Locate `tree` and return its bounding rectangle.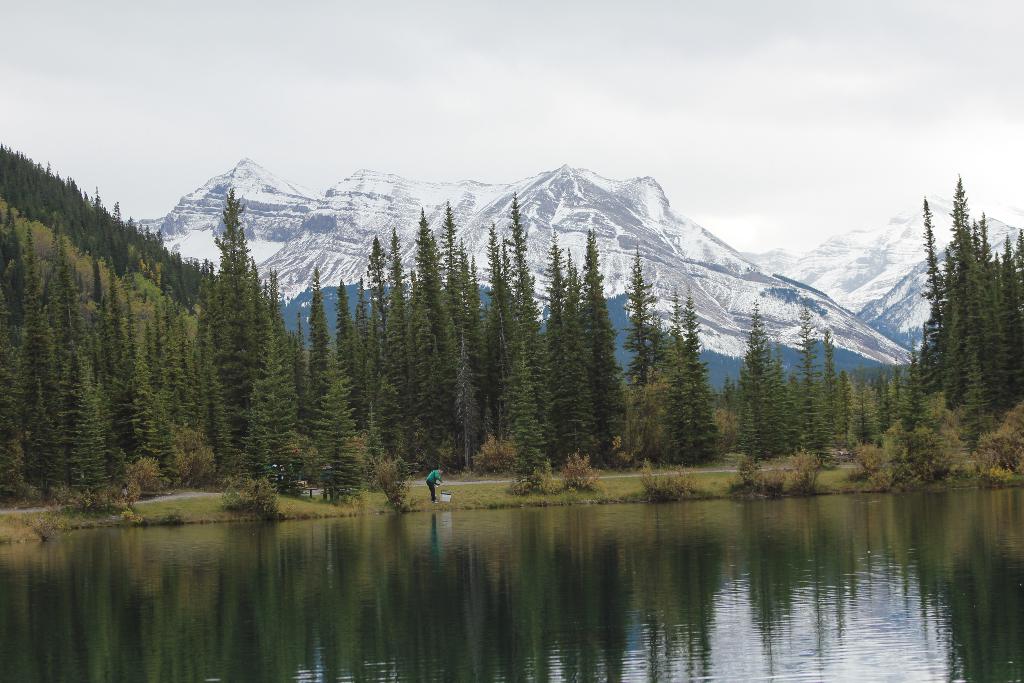
left=22, top=383, right=61, bottom=502.
